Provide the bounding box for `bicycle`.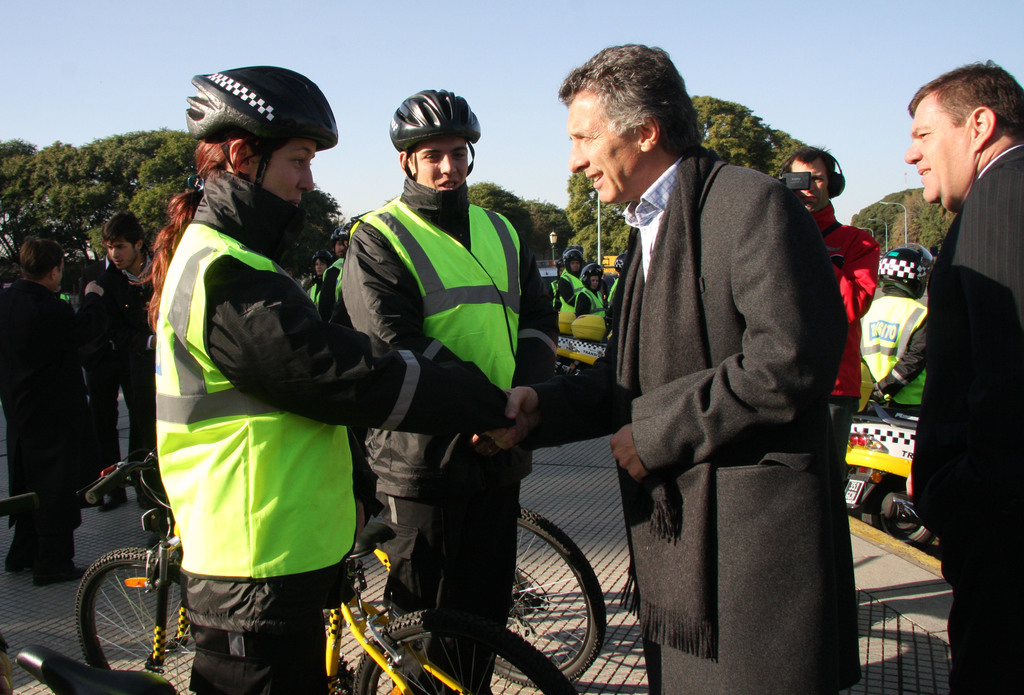
(left=351, top=505, right=610, bottom=692).
